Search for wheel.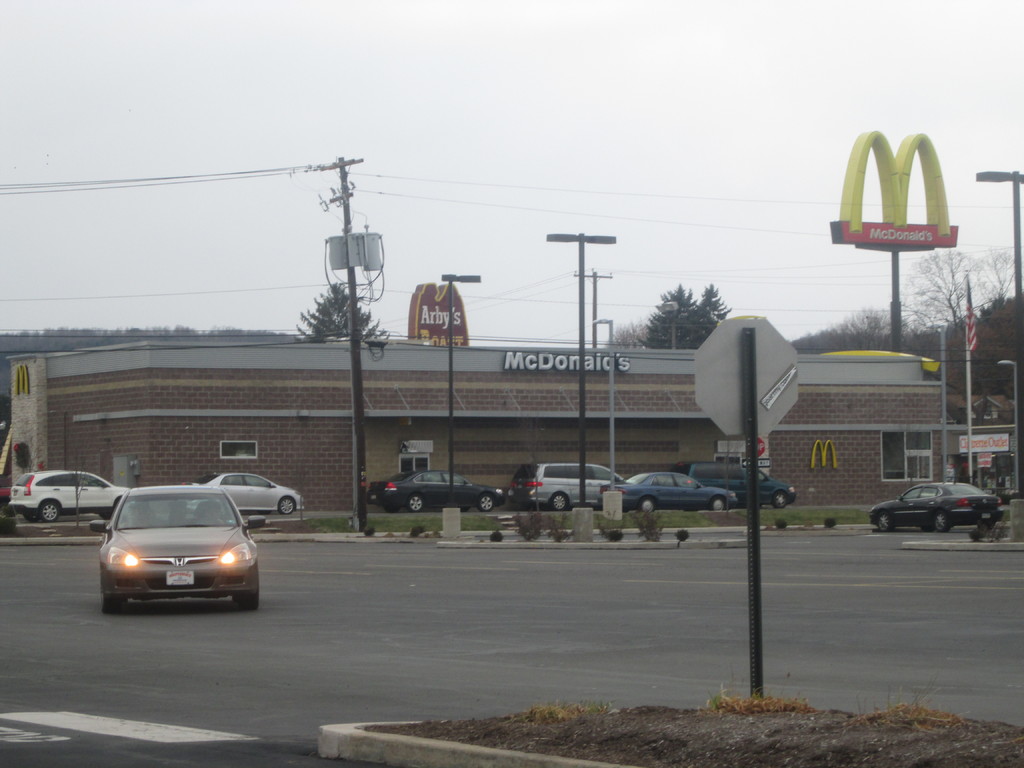
Found at locate(479, 495, 495, 513).
